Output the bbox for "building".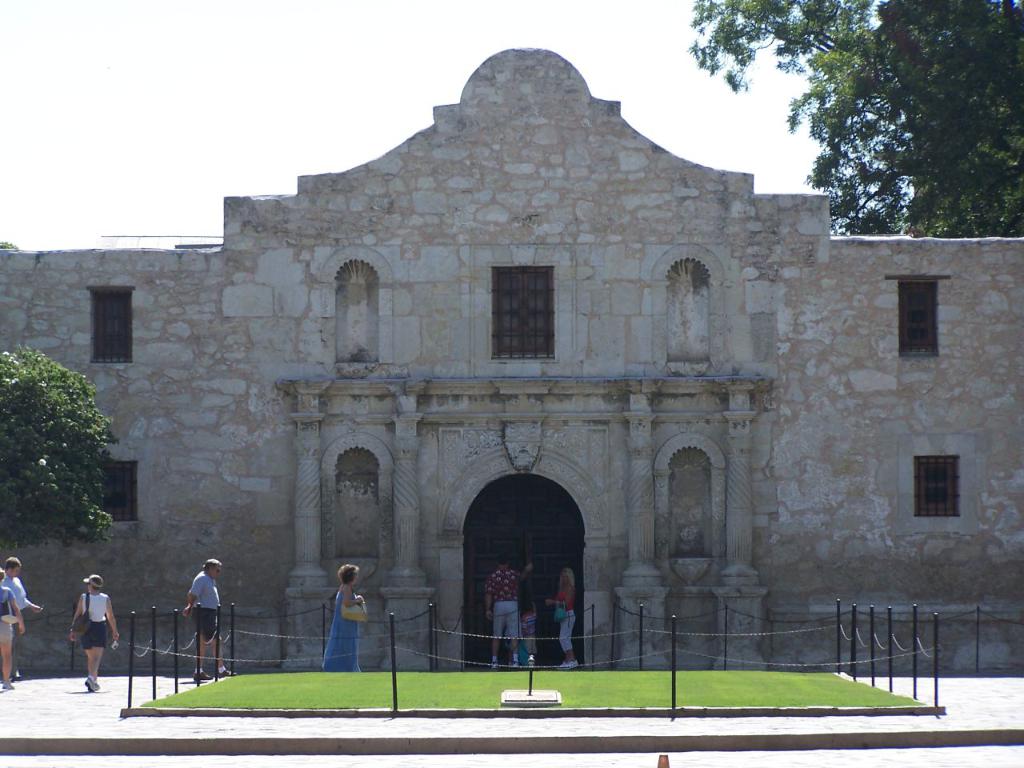
<region>0, 47, 1023, 670</region>.
